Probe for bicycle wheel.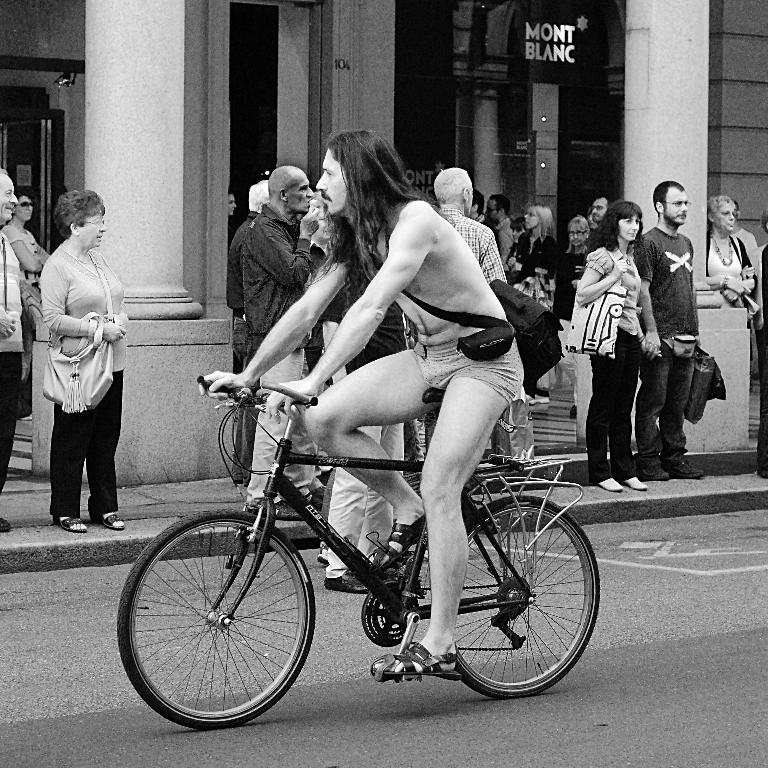
Probe result: bbox=[432, 486, 598, 714].
